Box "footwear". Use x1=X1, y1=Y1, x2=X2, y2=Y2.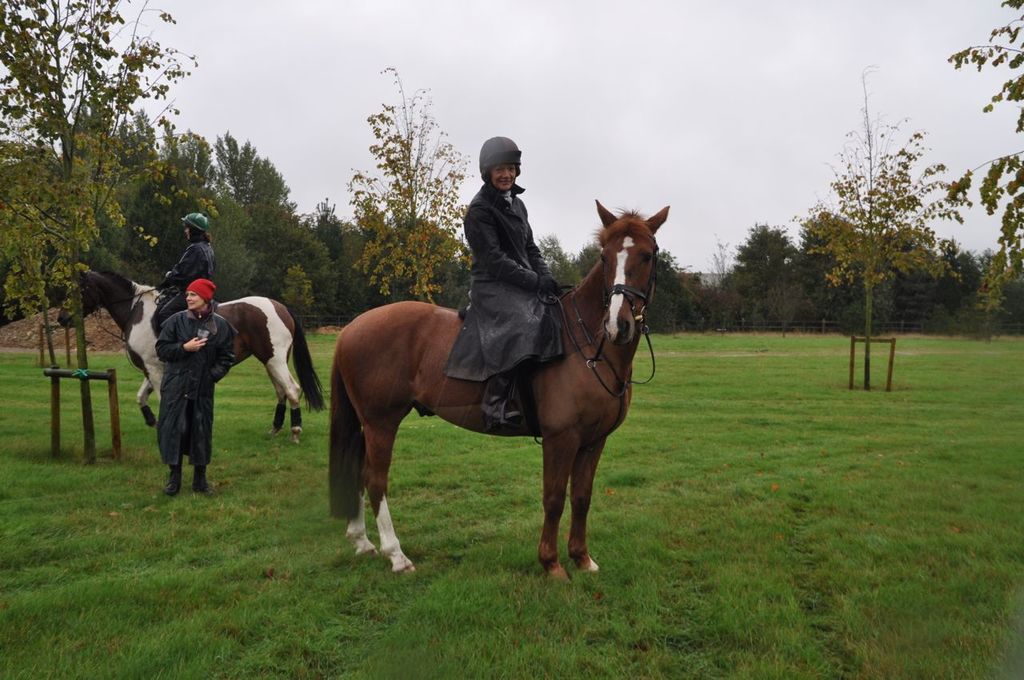
x1=196, y1=468, x2=216, y2=501.
